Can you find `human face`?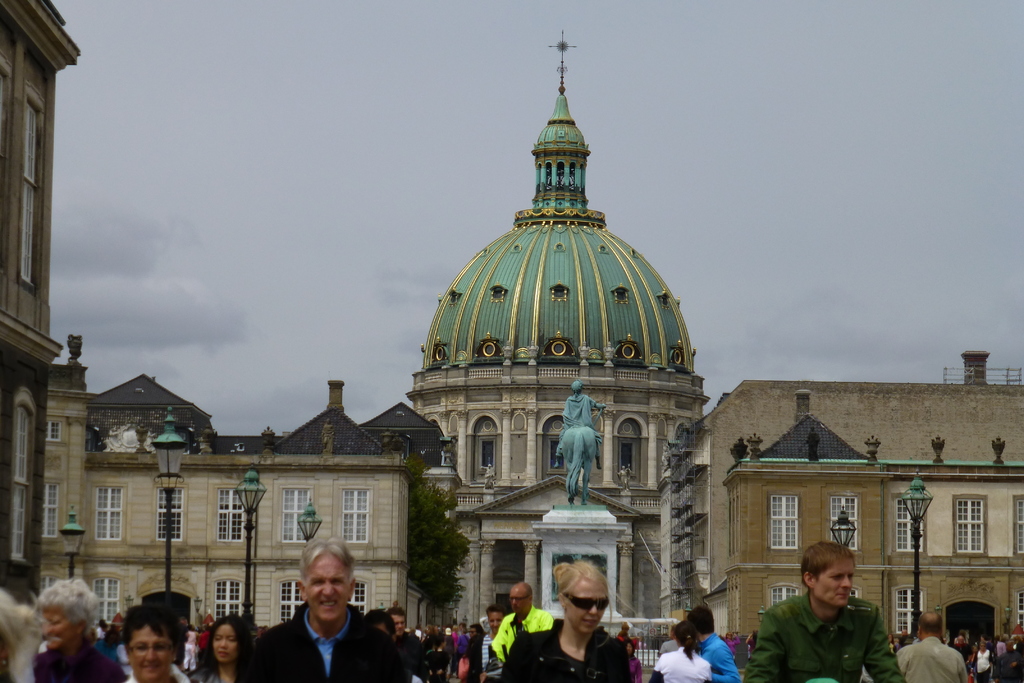
Yes, bounding box: left=488, top=609, right=504, bottom=633.
